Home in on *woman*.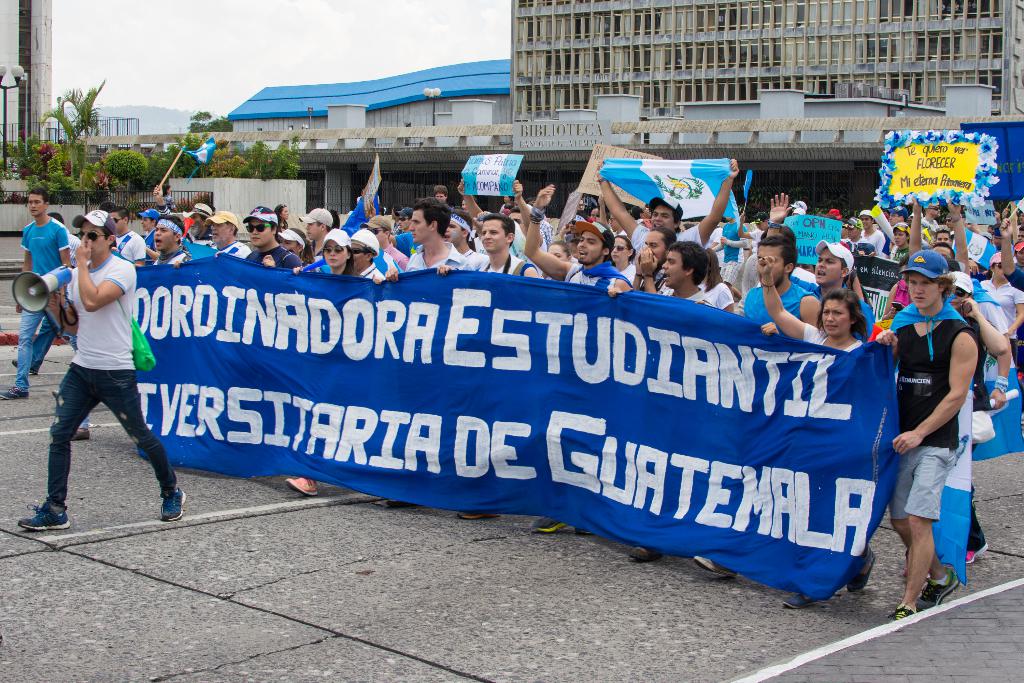
Homed in at rect(276, 226, 316, 266).
